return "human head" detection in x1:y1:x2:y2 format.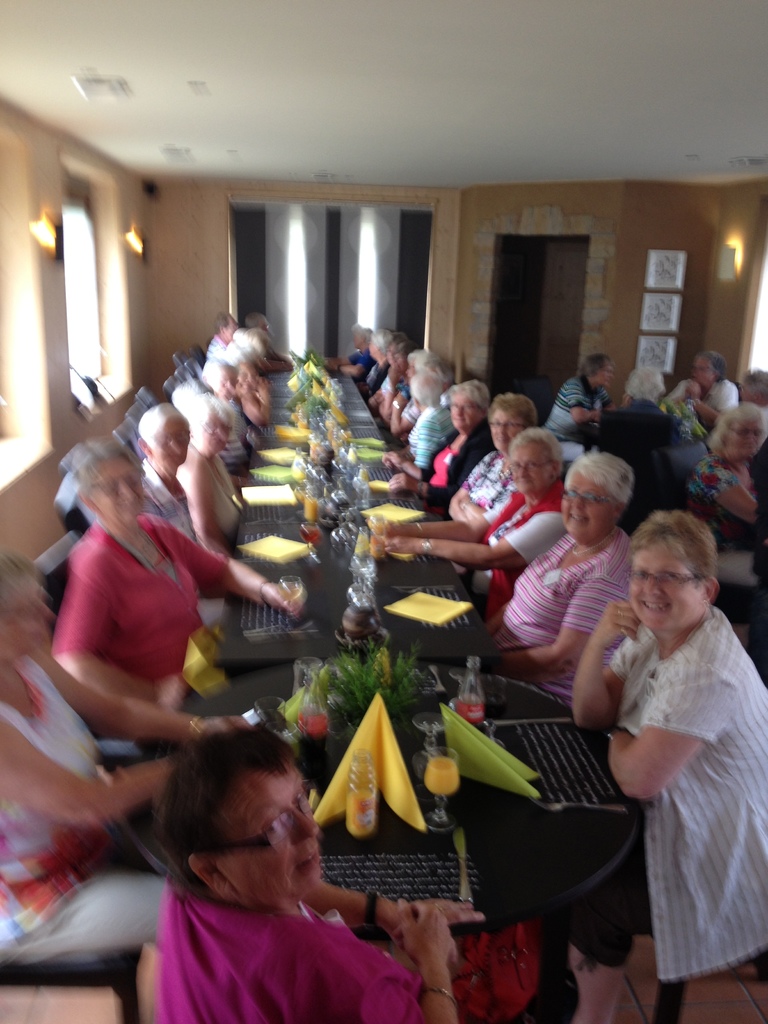
349:321:369:350.
